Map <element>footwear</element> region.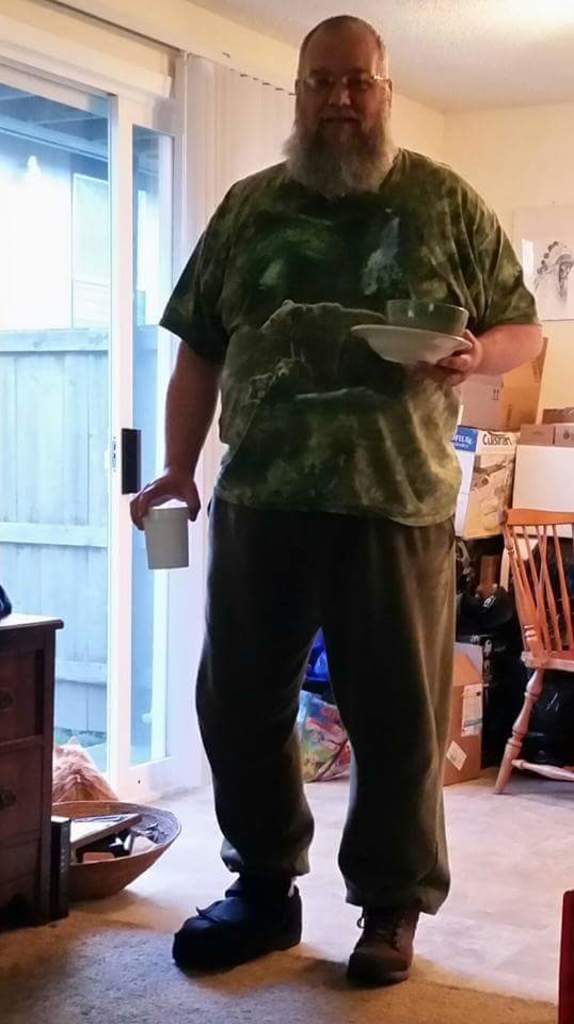
Mapped to 165 879 307 975.
